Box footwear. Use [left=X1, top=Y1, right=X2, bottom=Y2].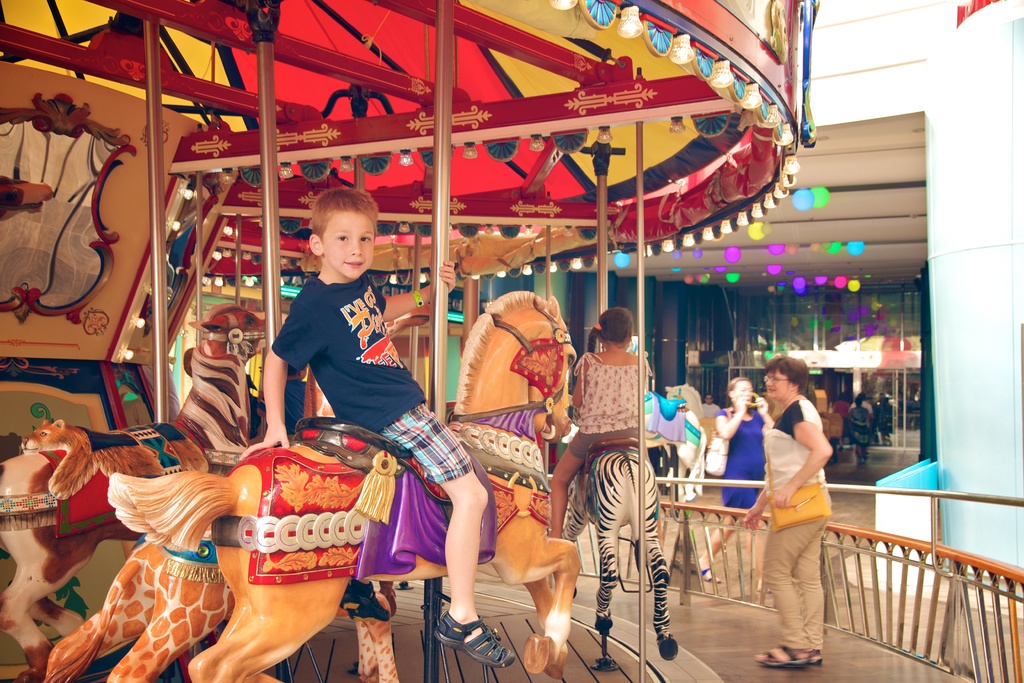
[left=425, top=601, right=493, bottom=671].
